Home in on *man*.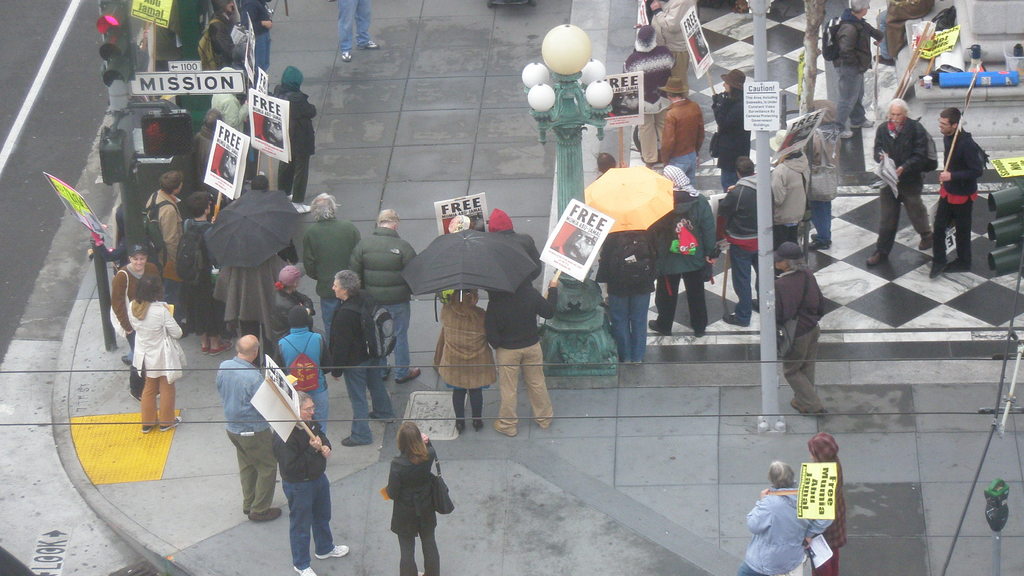
Homed in at bbox(351, 207, 420, 386).
